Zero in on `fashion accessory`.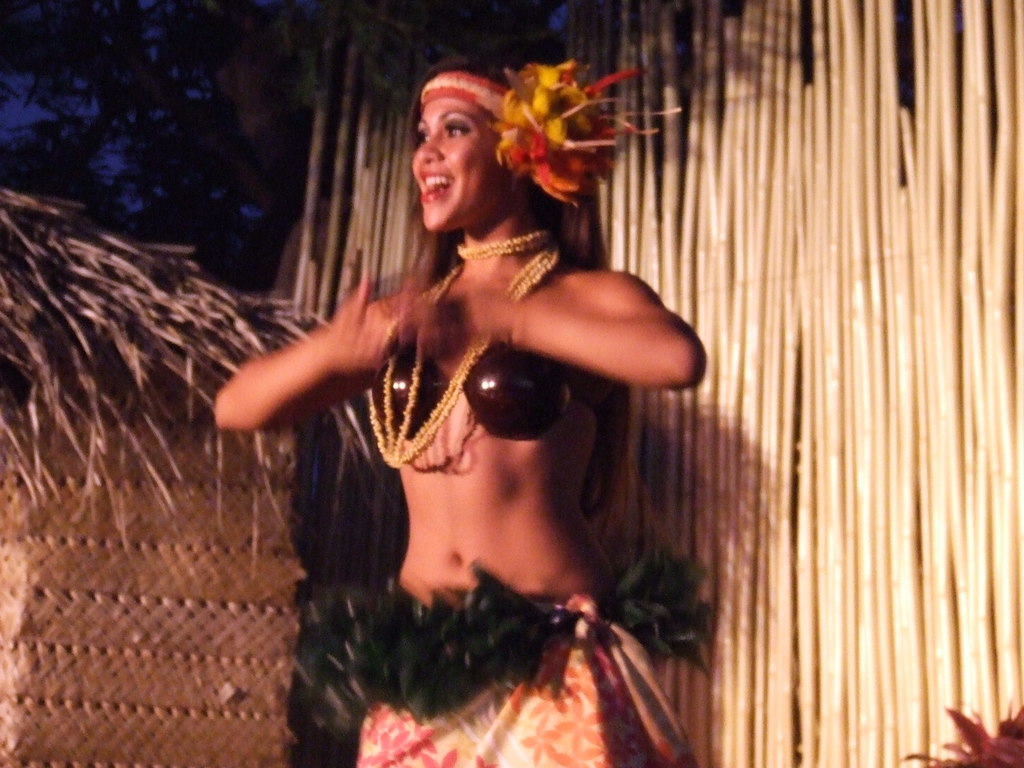
Zeroed in: <region>294, 556, 716, 721</region>.
